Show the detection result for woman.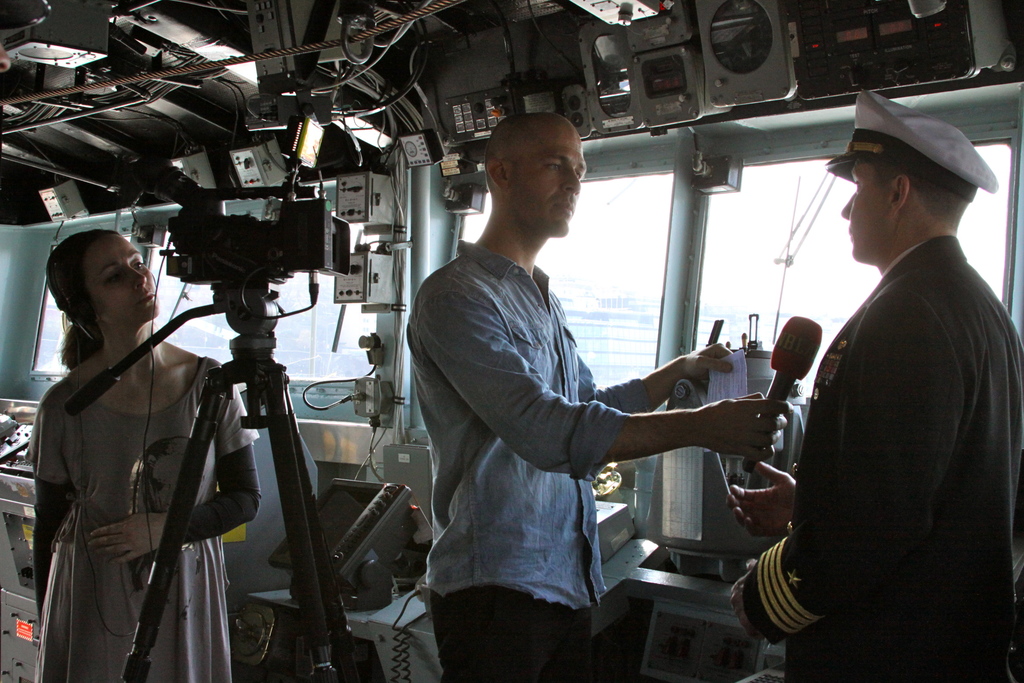
{"x1": 31, "y1": 231, "x2": 260, "y2": 682}.
